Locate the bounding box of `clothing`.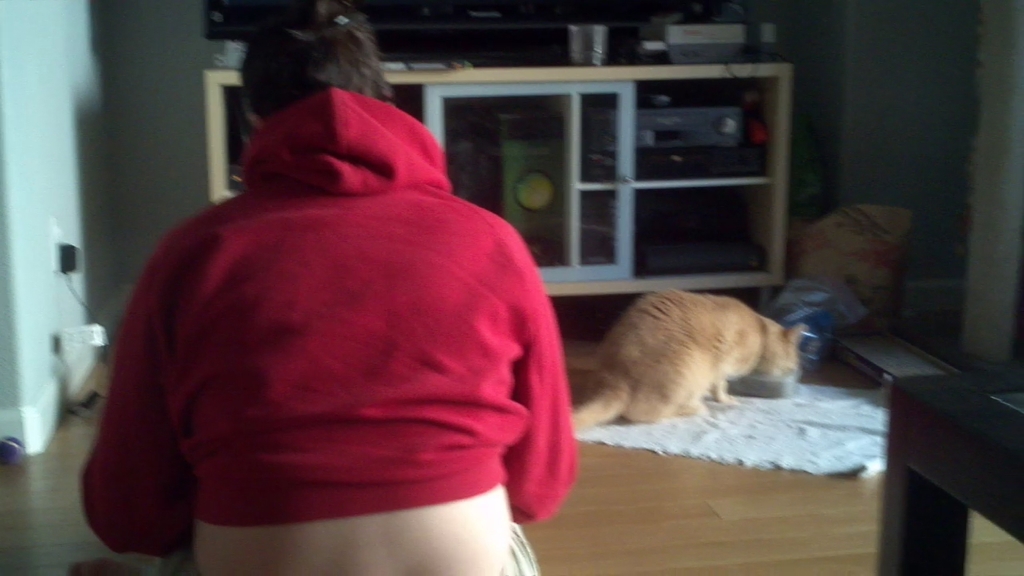
Bounding box: (115,92,573,562).
